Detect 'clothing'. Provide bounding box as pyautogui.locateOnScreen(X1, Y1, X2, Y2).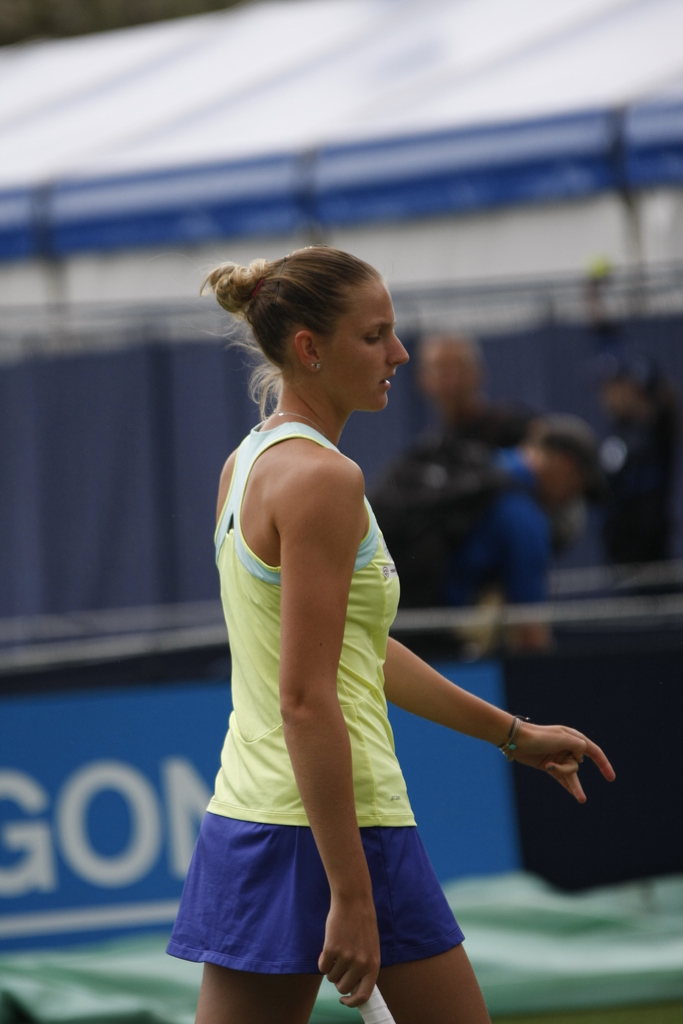
pyautogui.locateOnScreen(479, 426, 553, 621).
